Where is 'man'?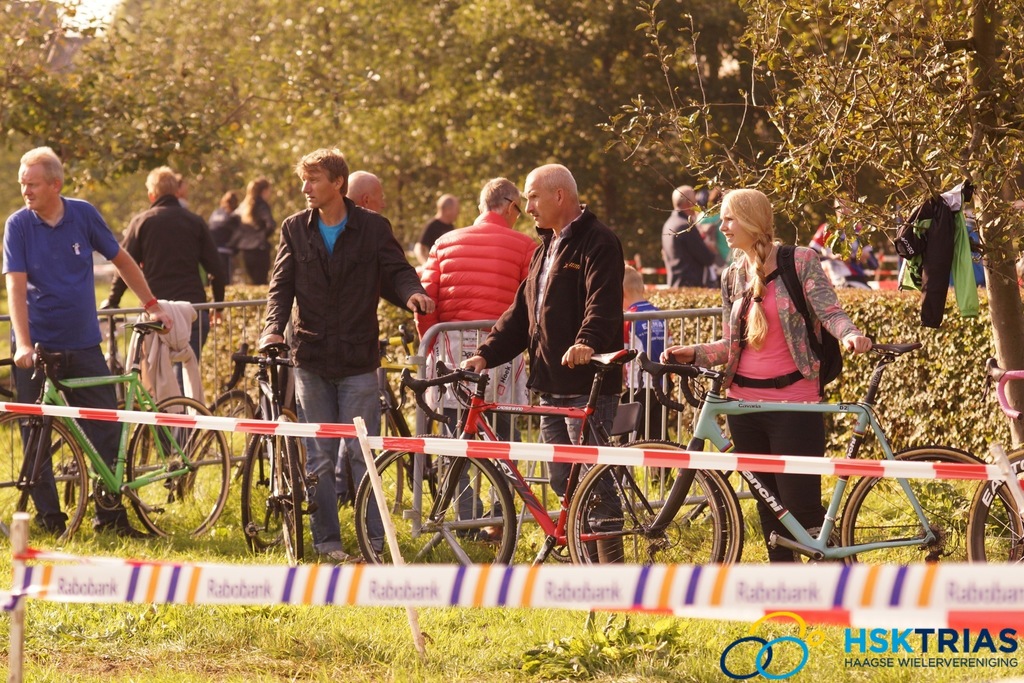
660,183,716,287.
